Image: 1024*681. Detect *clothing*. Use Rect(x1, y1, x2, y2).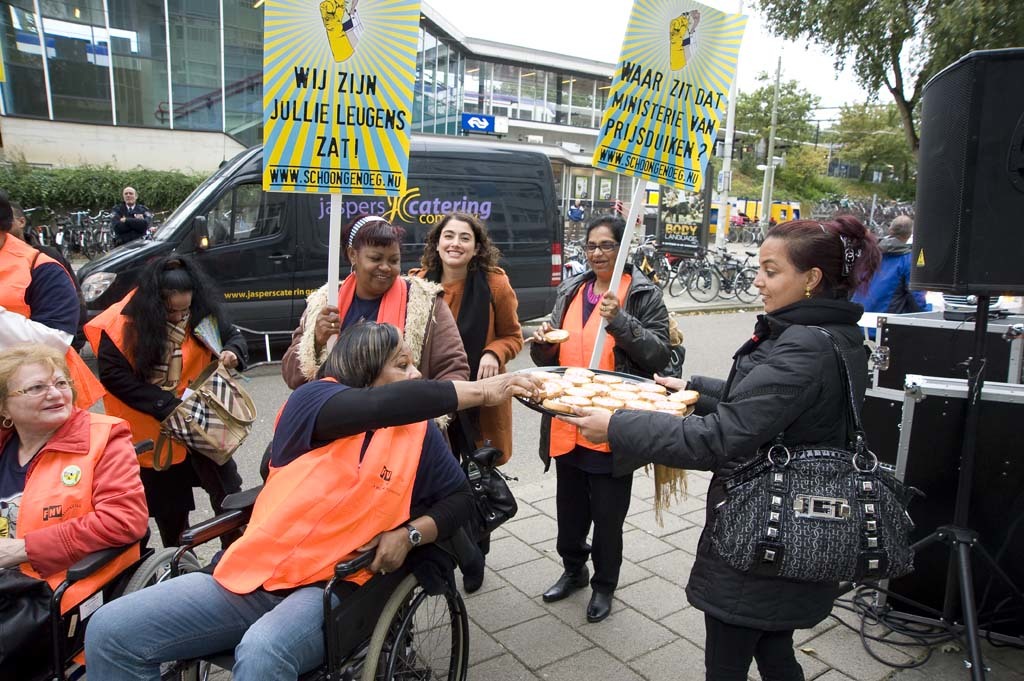
Rect(280, 271, 467, 392).
